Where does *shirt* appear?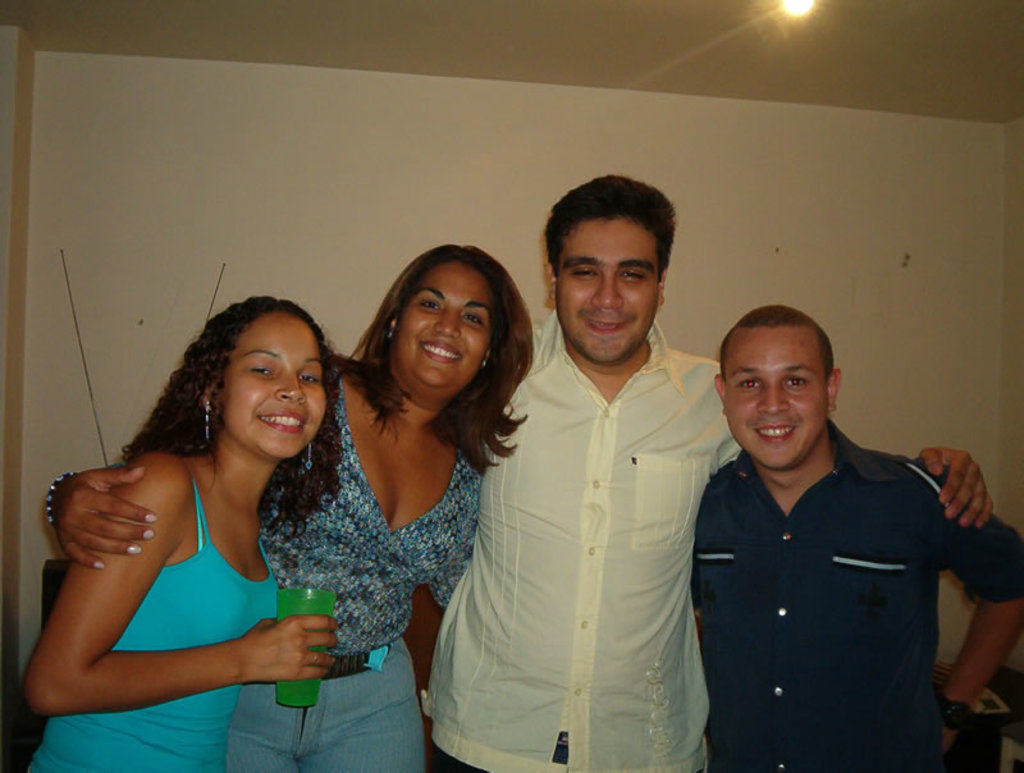
Appears at locate(687, 417, 1023, 772).
